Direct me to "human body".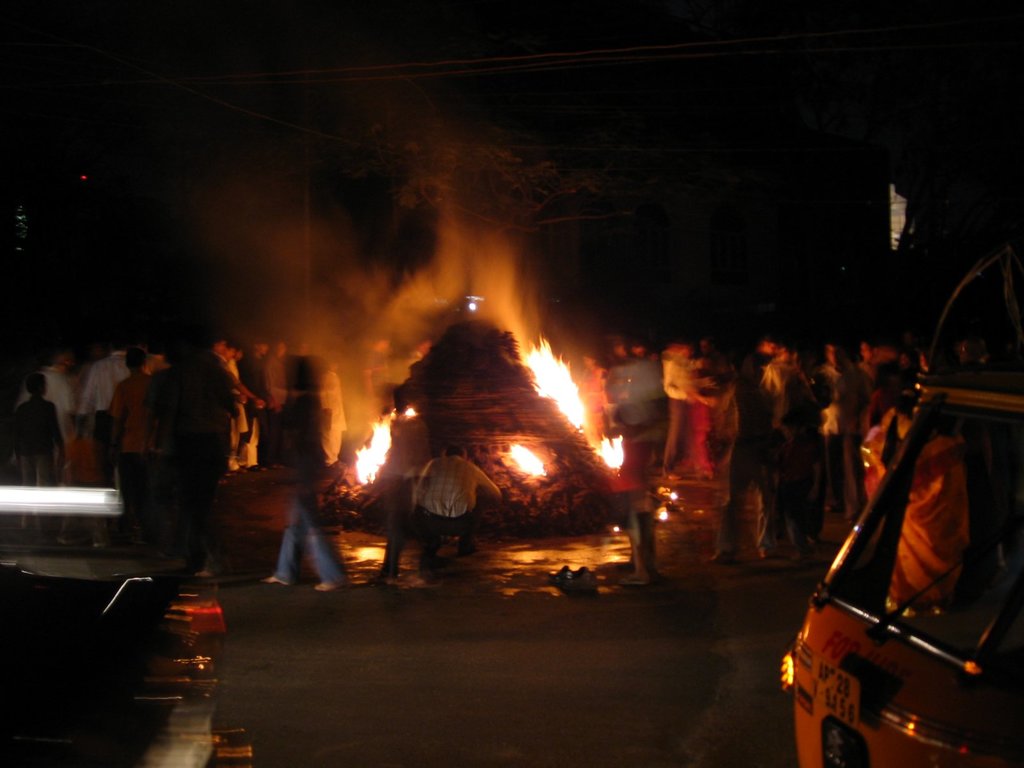
Direction: [351,352,418,442].
